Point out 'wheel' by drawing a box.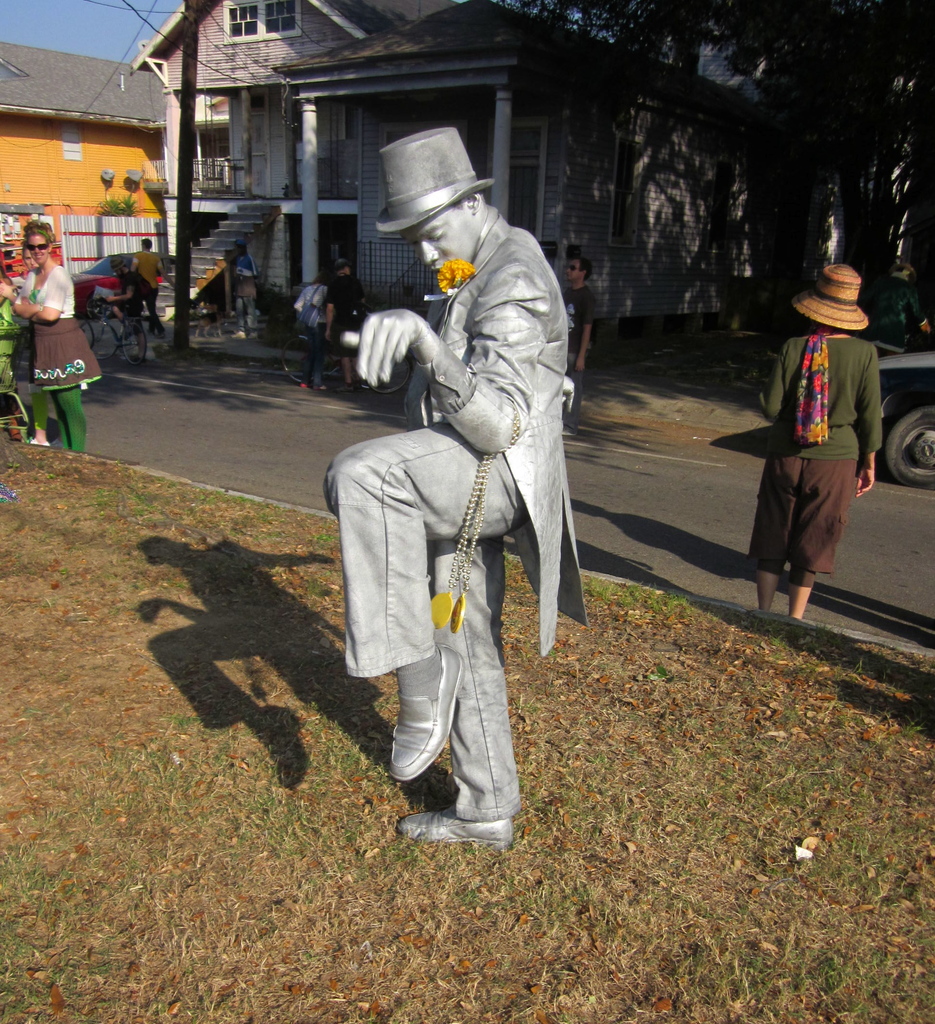
[left=281, top=340, right=314, bottom=386].
